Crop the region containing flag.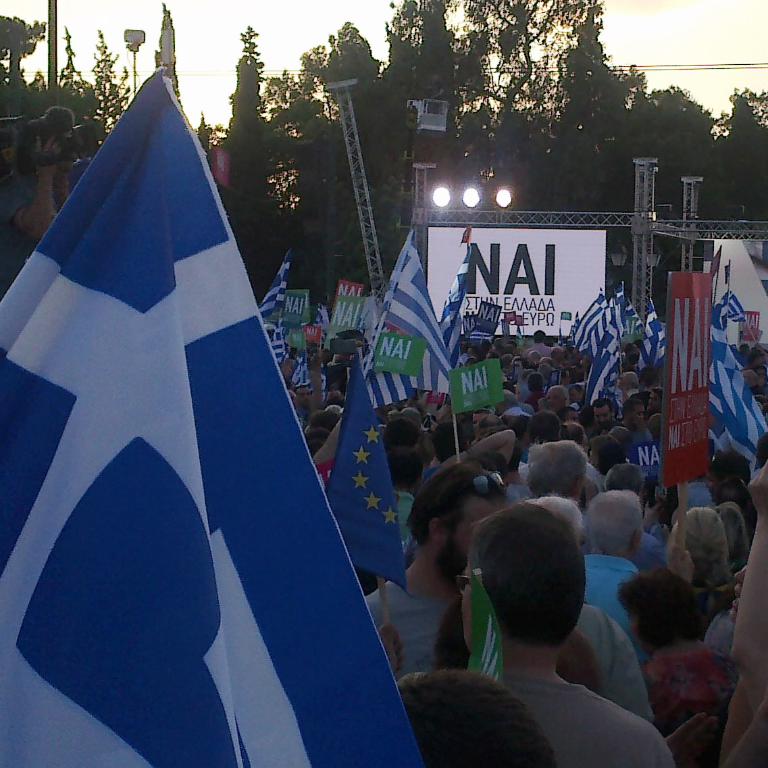
Crop region: 596/305/625/355.
